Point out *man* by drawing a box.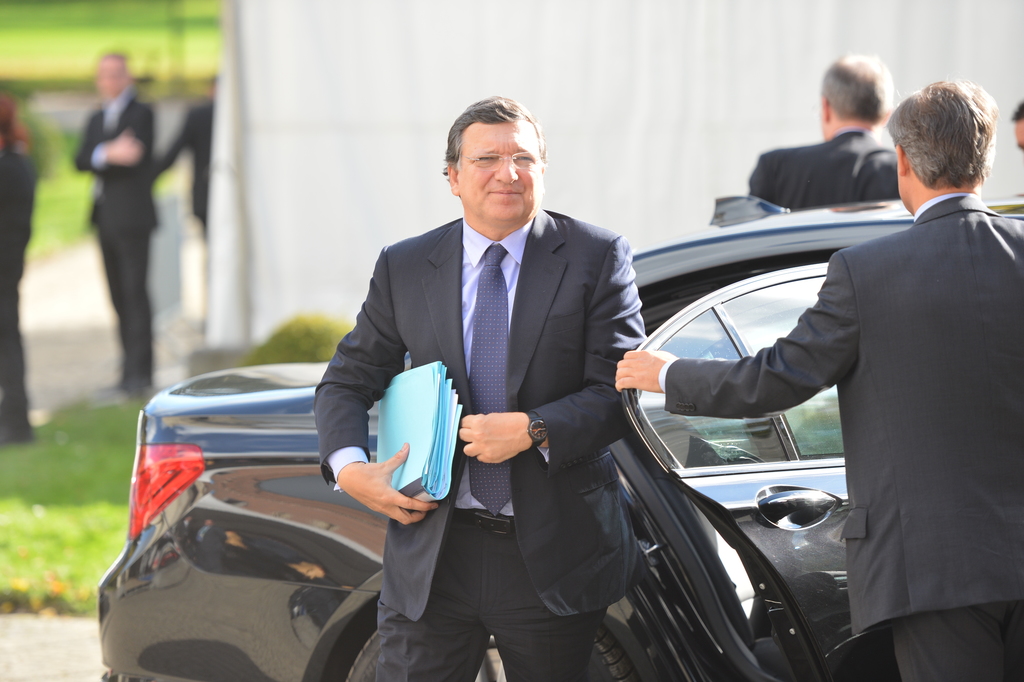
[x1=312, y1=93, x2=660, y2=681].
